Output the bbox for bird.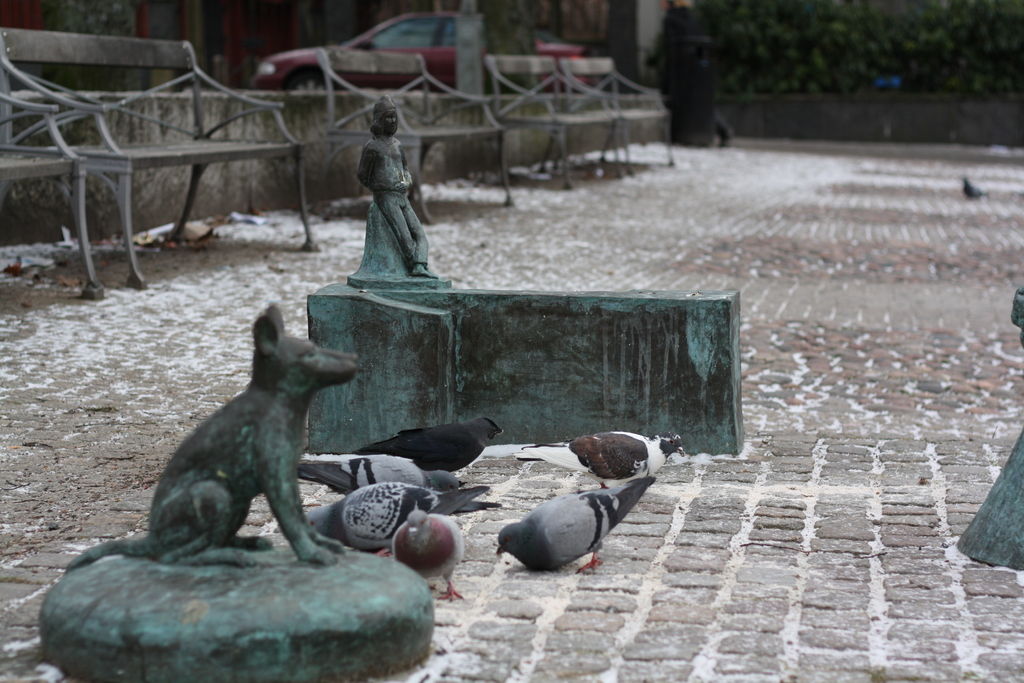
locate(355, 409, 511, 474).
